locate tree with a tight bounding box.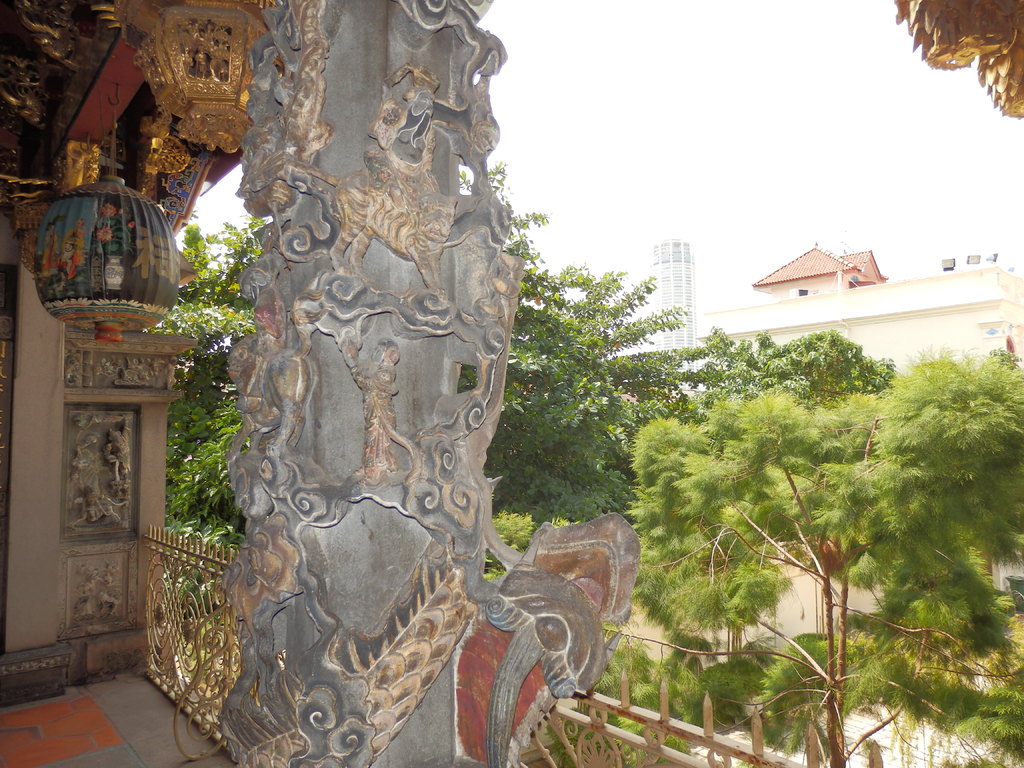
{"x1": 620, "y1": 351, "x2": 1023, "y2": 767}.
